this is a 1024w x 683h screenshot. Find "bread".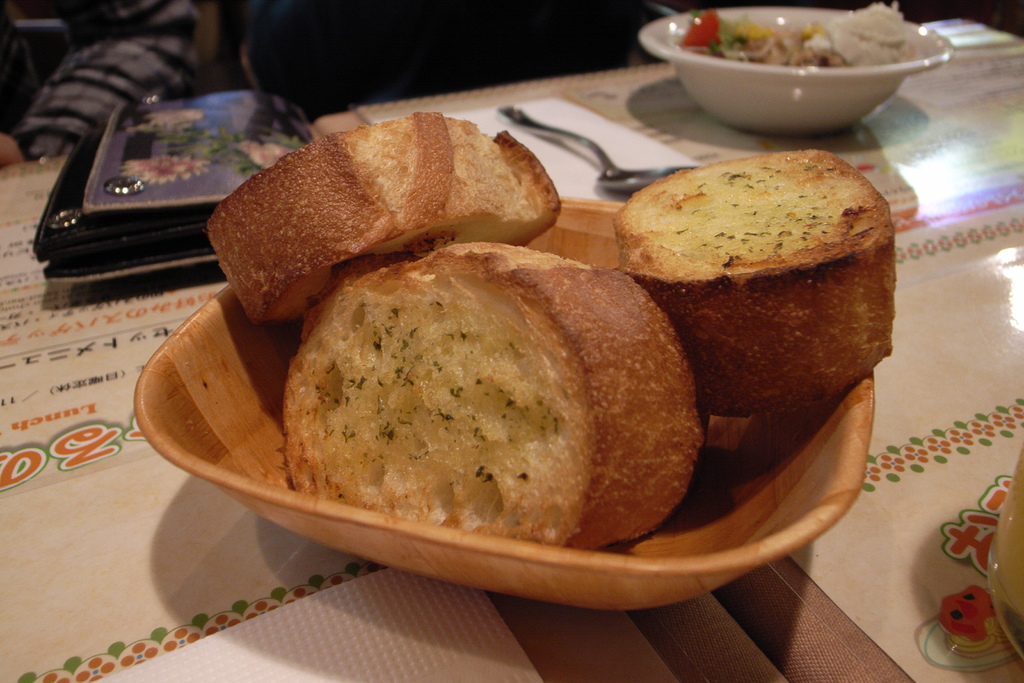
Bounding box: [285,238,700,553].
